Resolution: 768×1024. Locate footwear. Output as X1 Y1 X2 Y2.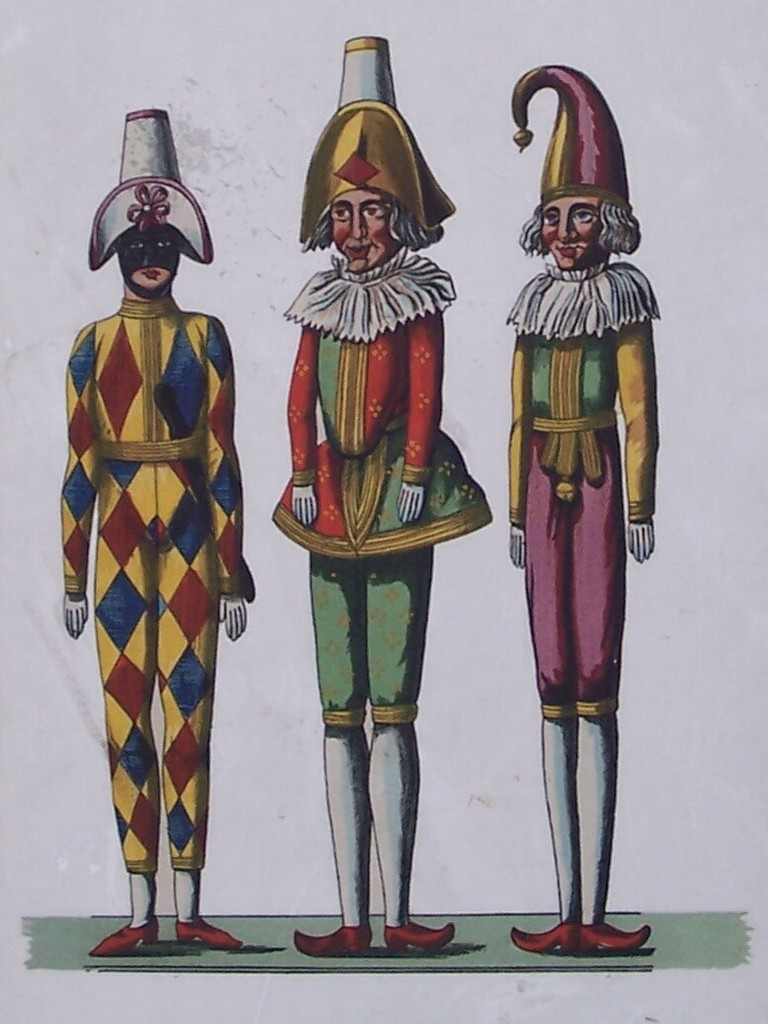
579 918 653 964.
